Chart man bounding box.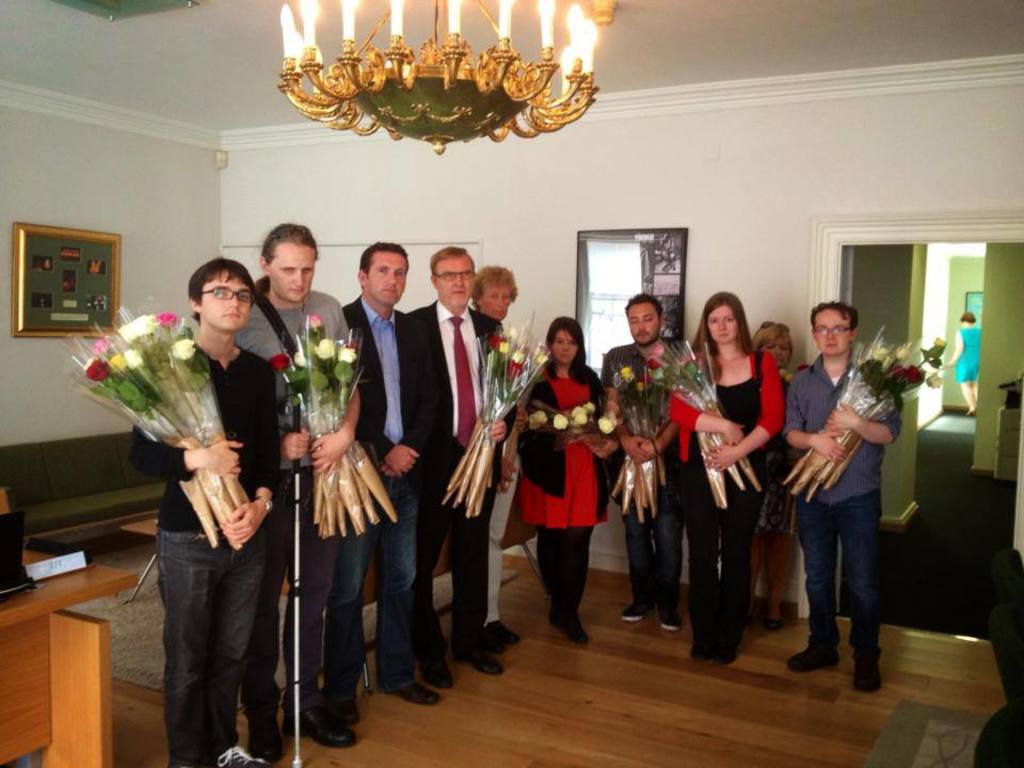
Charted: detection(327, 234, 442, 724).
